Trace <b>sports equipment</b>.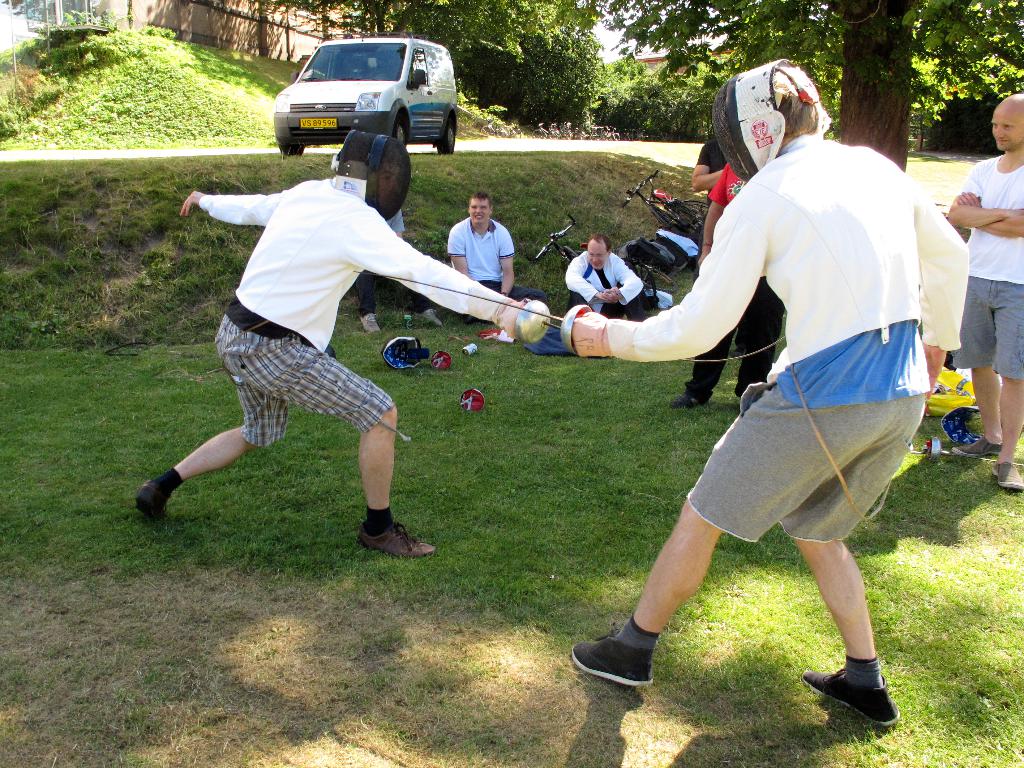
Traced to 379 332 433 367.
